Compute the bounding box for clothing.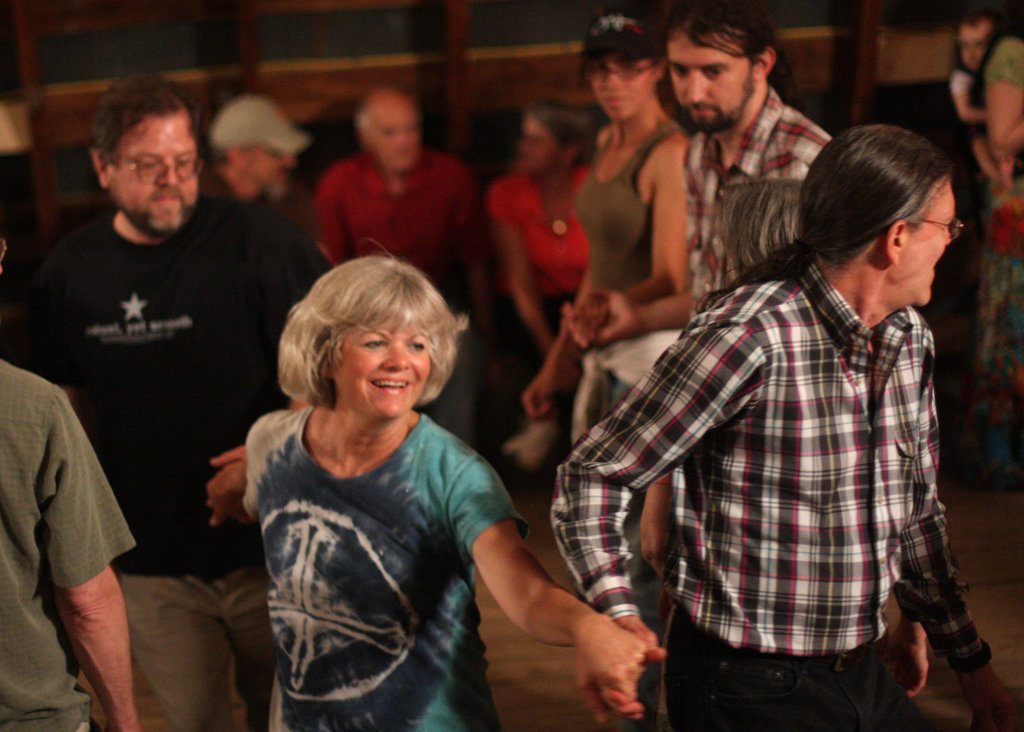
bbox=[484, 167, 591, 370].
